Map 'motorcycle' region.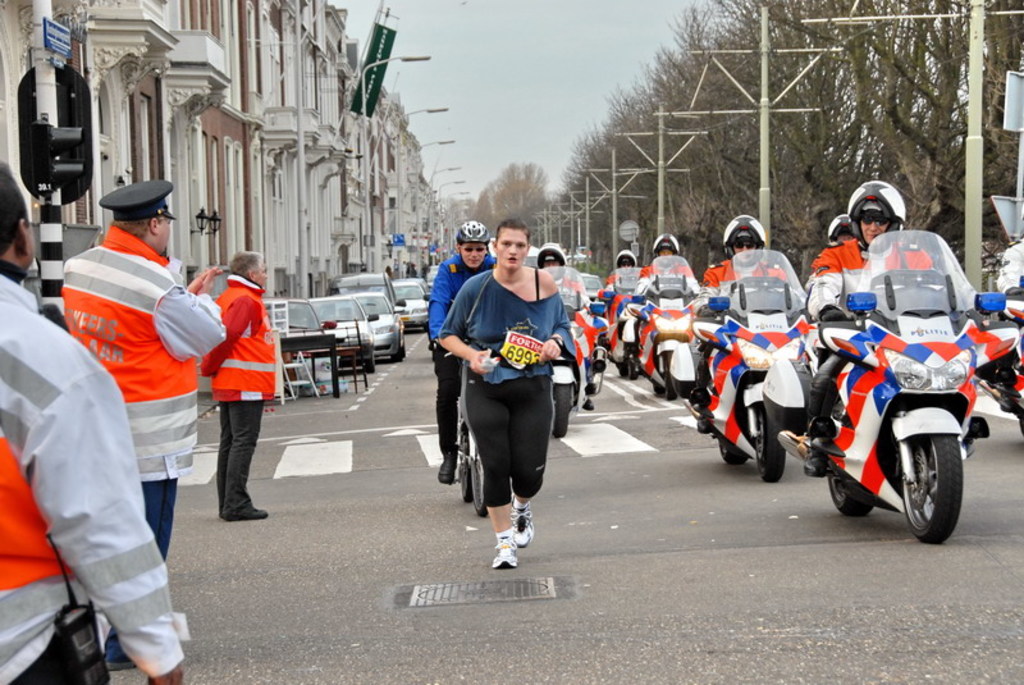
Mapped to box(634, 254, 719, 402).
